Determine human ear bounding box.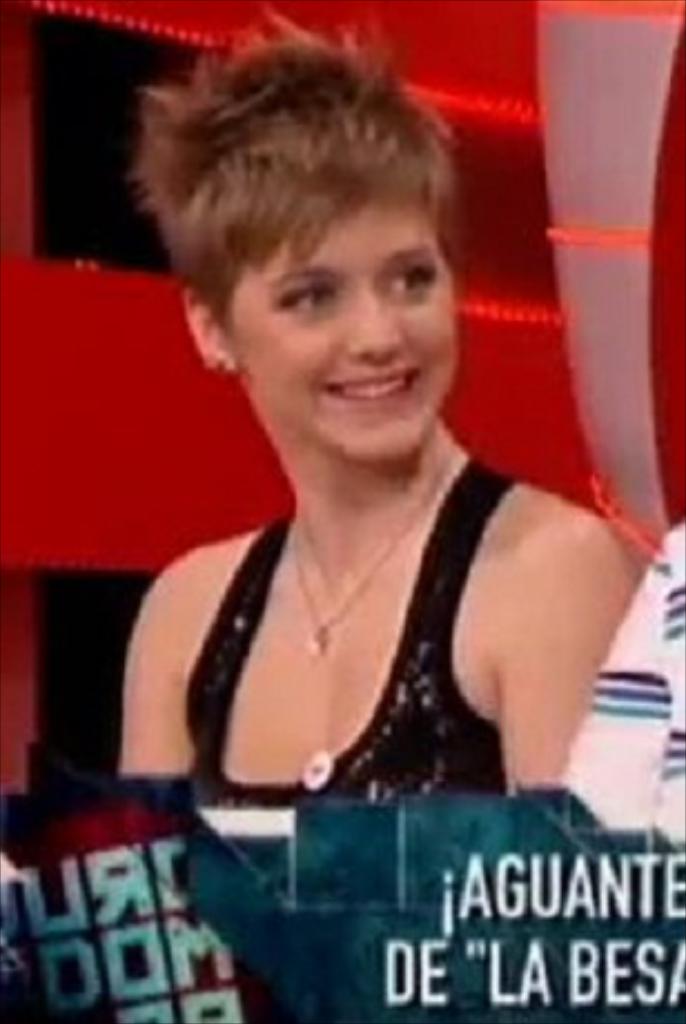
Determined: (192, 296, 236, 370).
